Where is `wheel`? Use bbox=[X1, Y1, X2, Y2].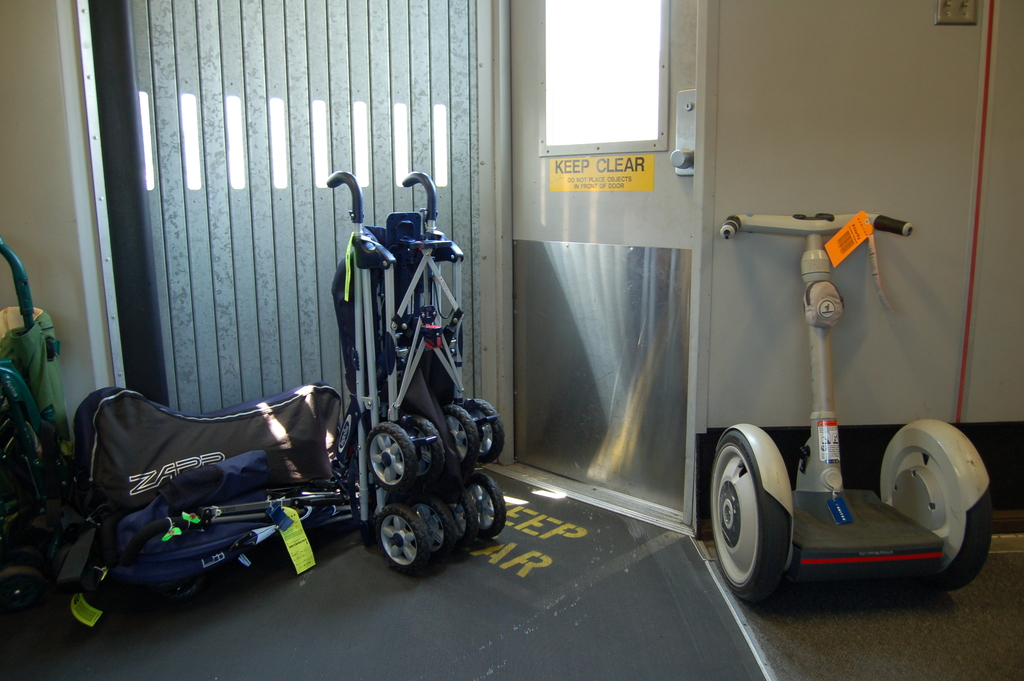
bbox=[398, 414, 442, 482].
